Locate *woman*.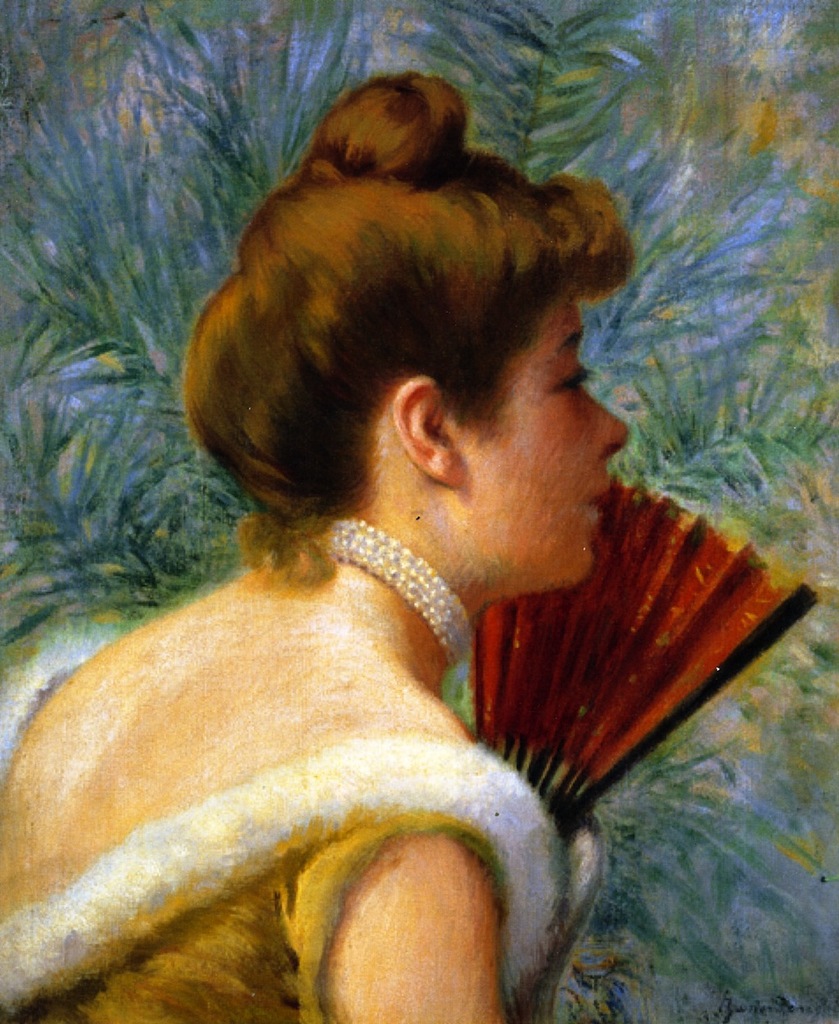
Bounding box: locate(11, 107, 752, 1004).
